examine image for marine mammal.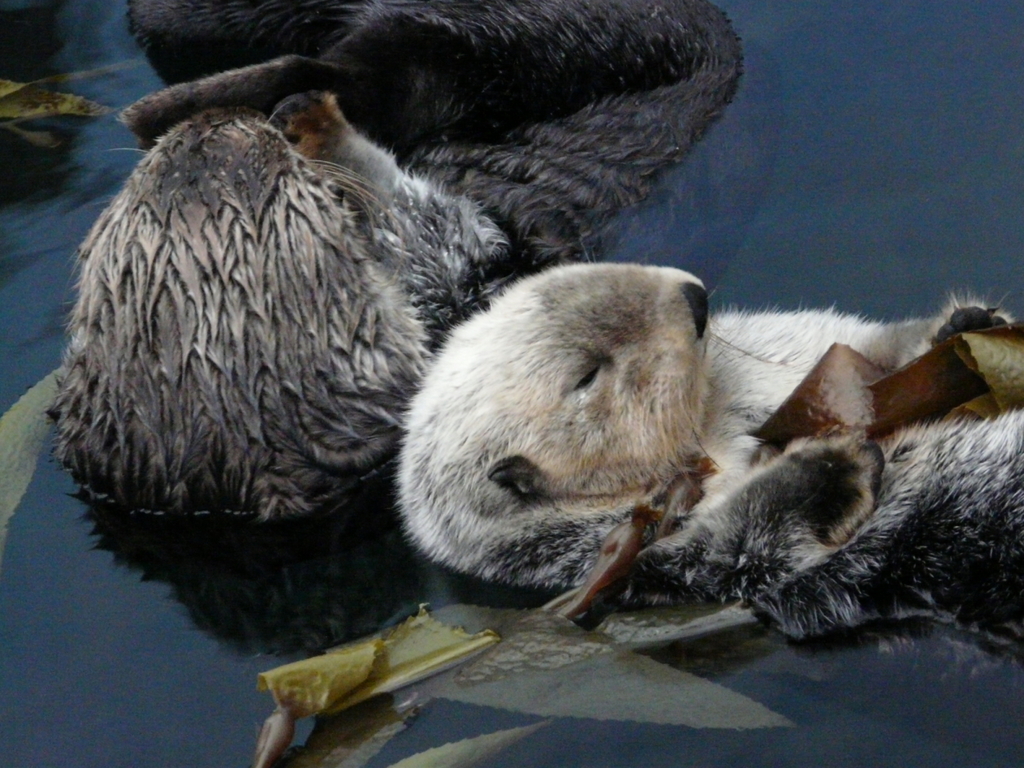
Examination result: box(395, 250, 1023, 594).
